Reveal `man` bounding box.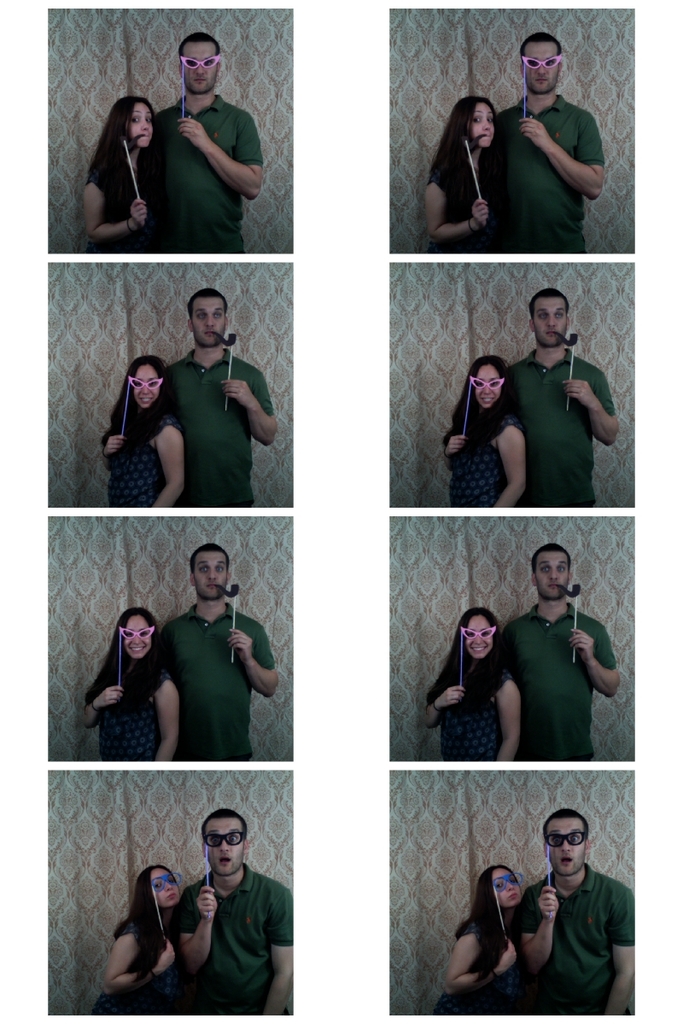
Revealed: (x1=143, y1=33, x2=266, y2=247).
